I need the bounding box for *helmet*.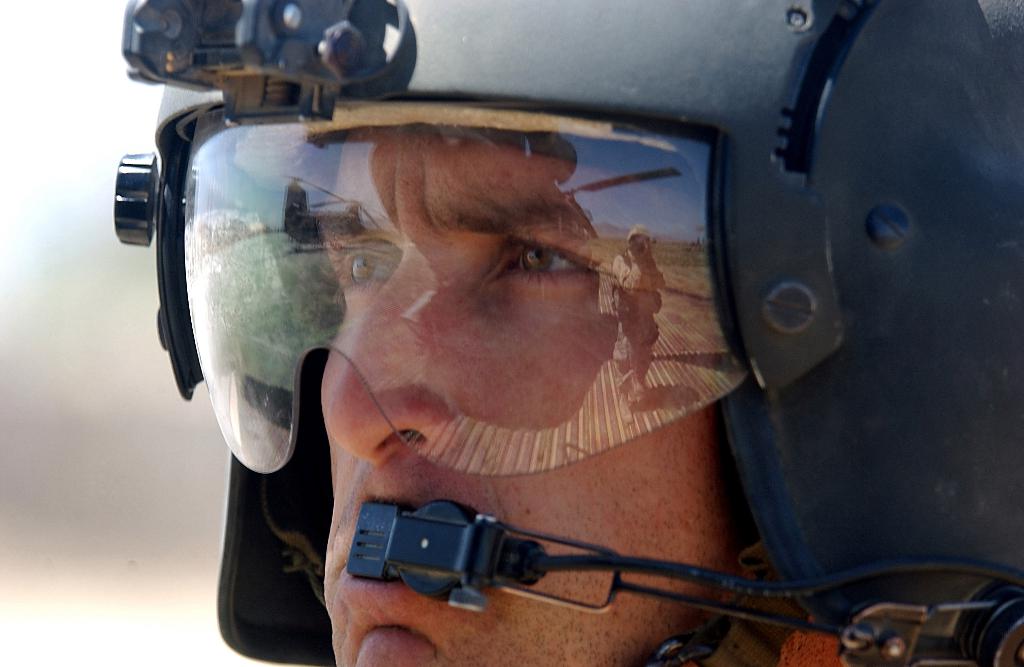
Here it is: 109 0 1023 666.
